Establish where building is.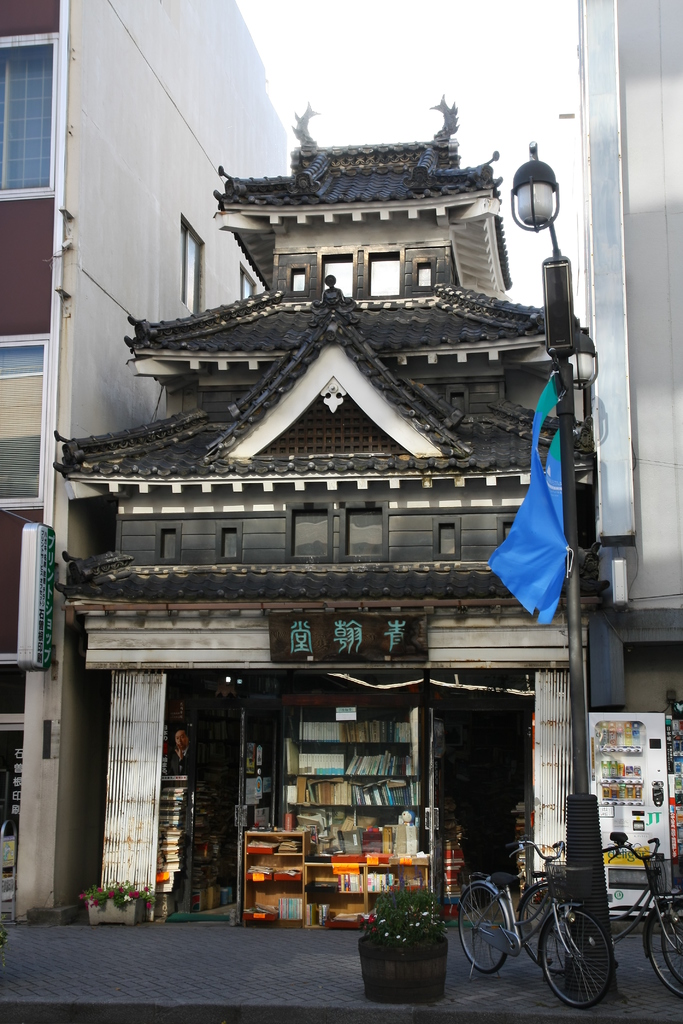
Established at bbox=[0, 0, 295, 922].
